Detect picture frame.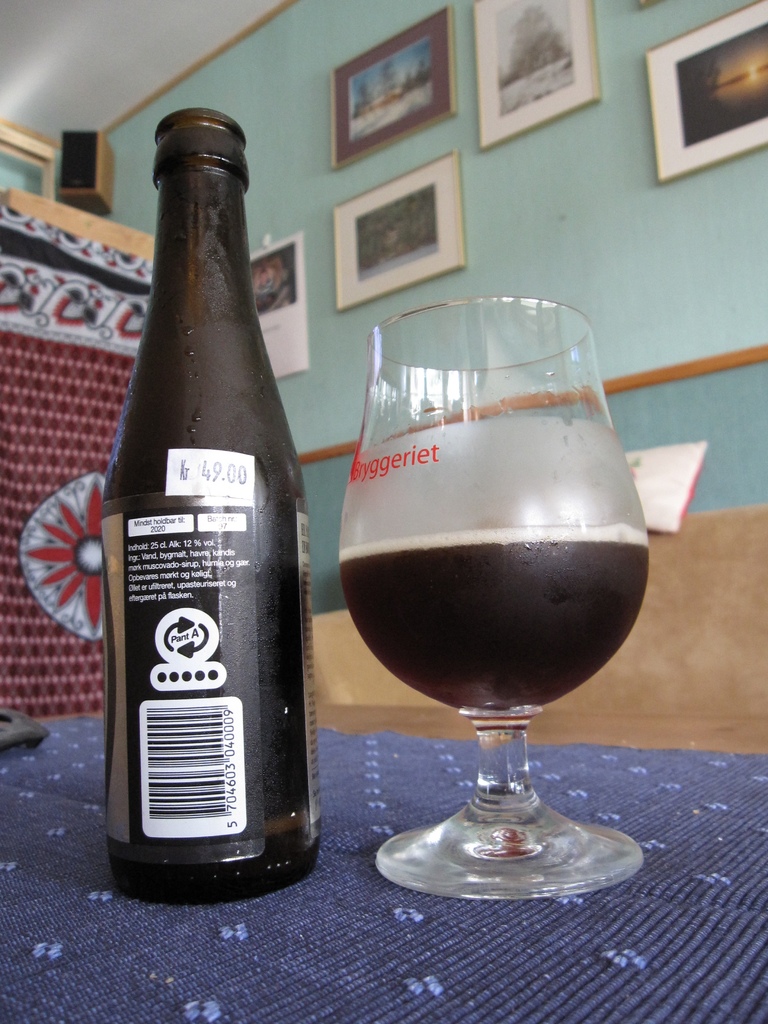
Detected at 471,0,600,147.
